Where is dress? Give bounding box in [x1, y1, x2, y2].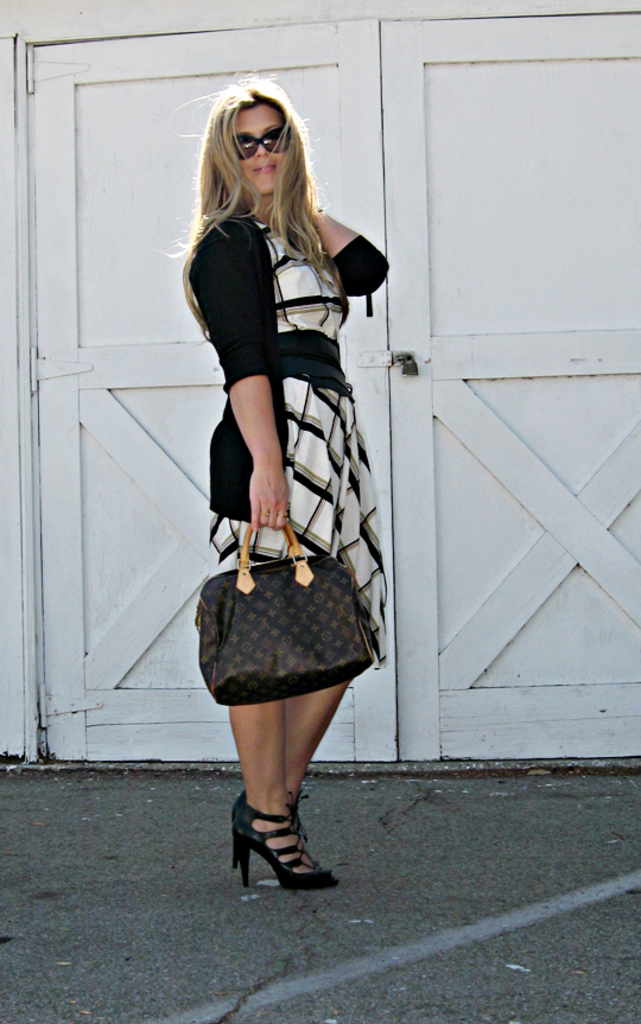
[185, 206, 391, 670].
